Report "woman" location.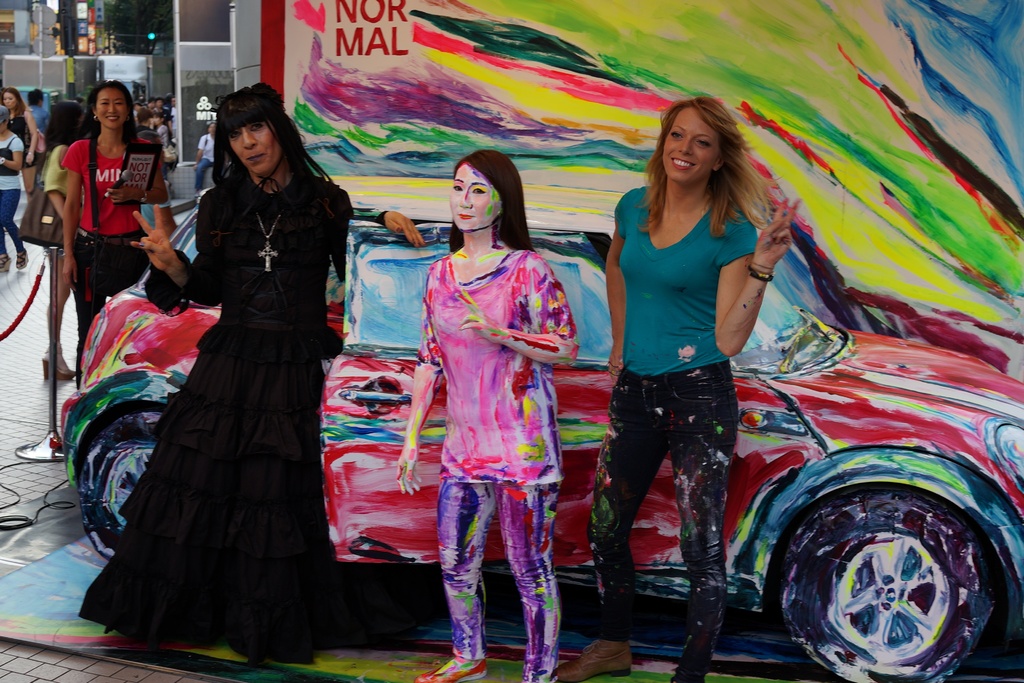
Report: x1=42 y1=94 x2=89 y2=382.
